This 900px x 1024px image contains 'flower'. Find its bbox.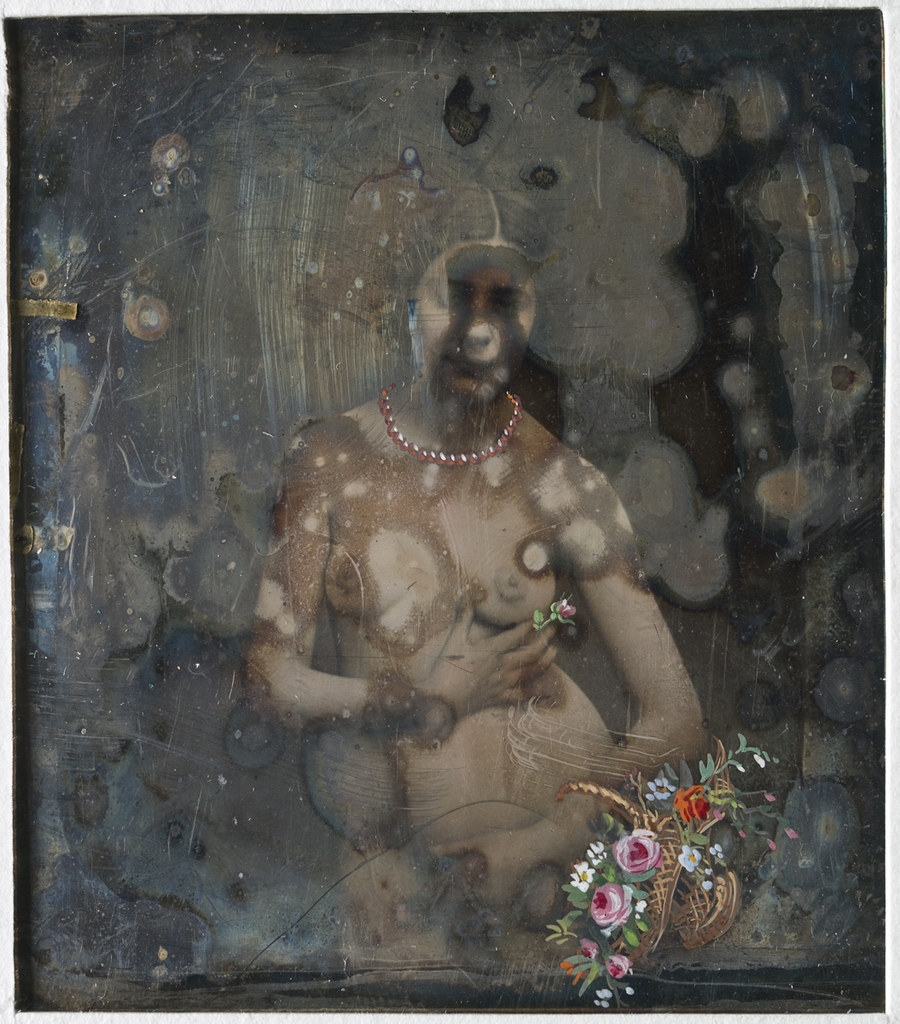
641 777 677 798.
